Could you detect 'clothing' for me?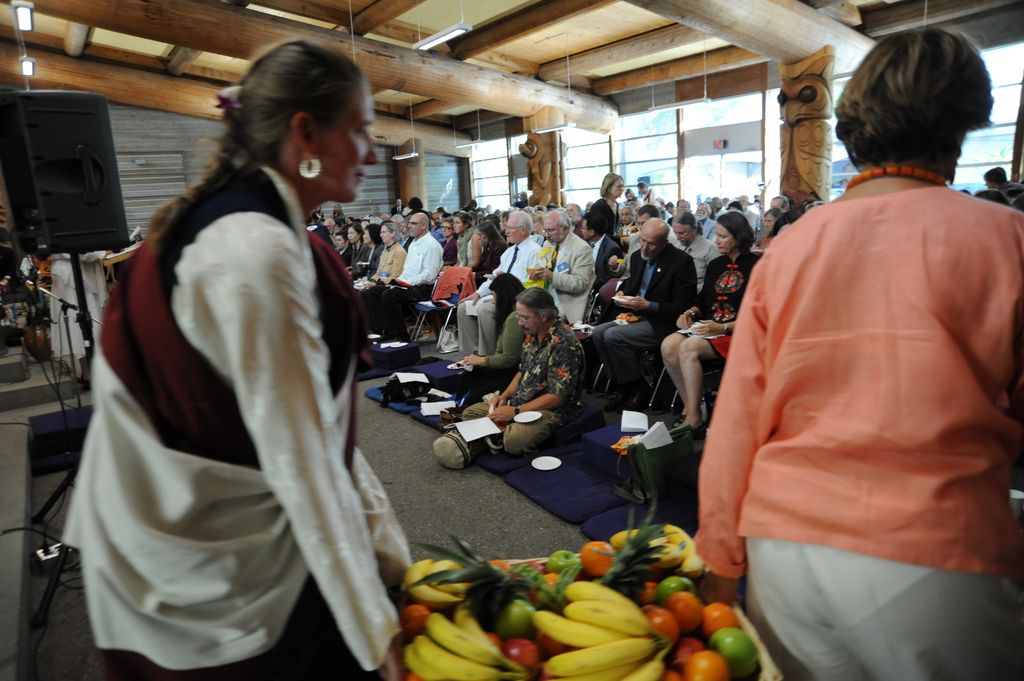
Detection result: bbox=[454, 239, 547, 357].
